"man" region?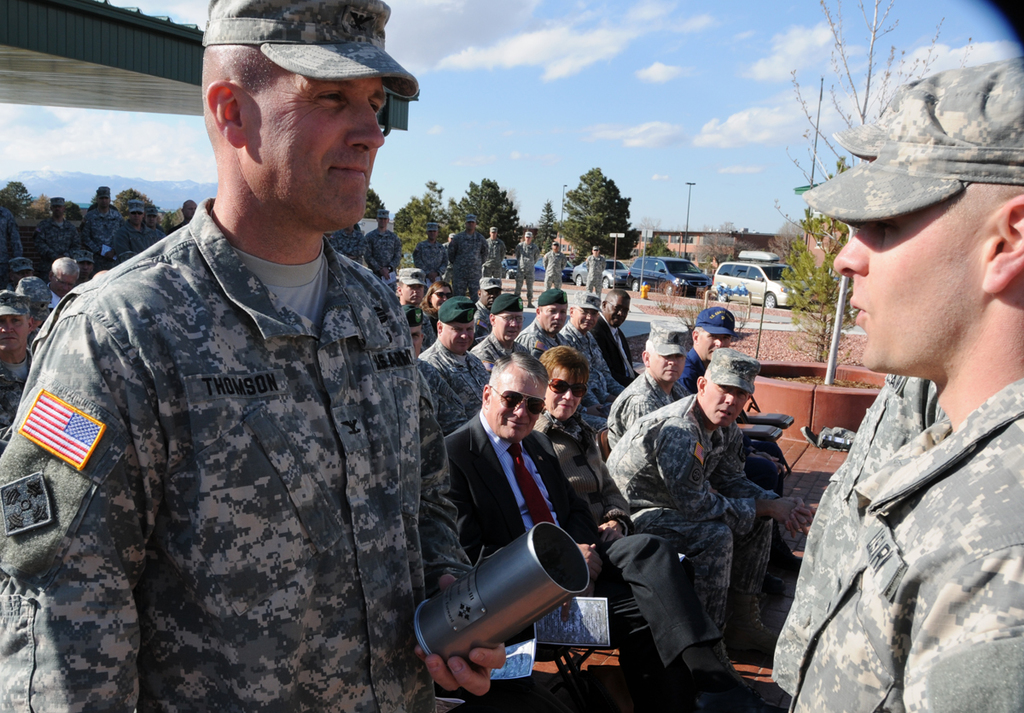
pyautogui.locateOnScreen(44, 0, 471, 697)
